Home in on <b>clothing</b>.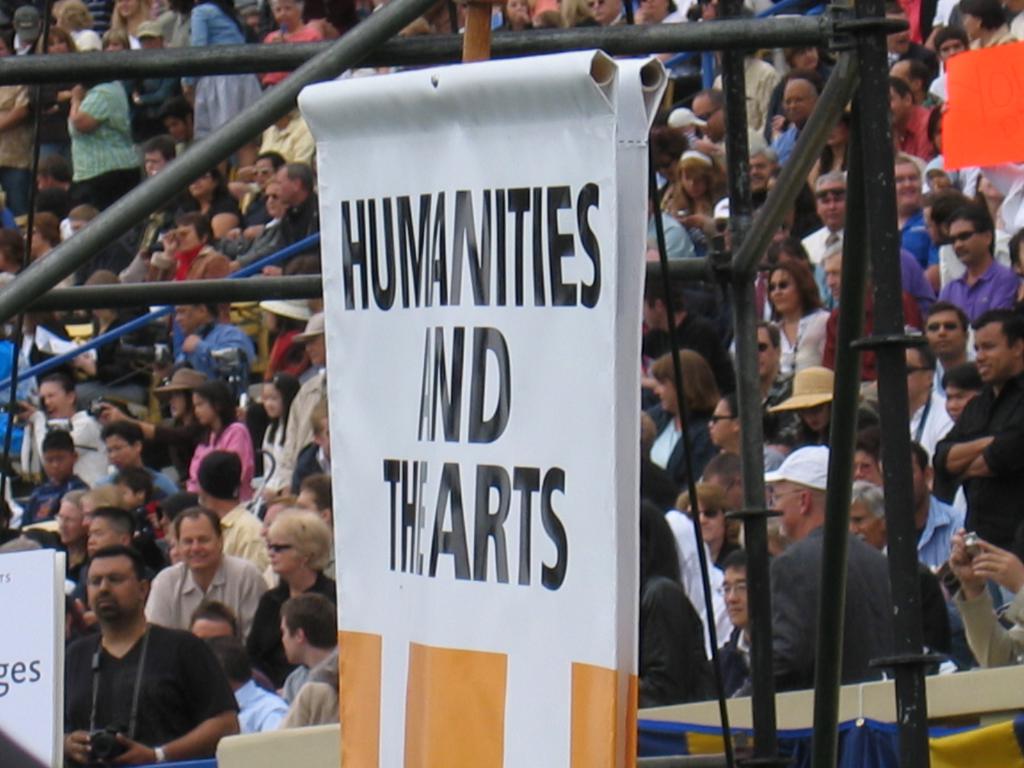
Homed in at bbox=[175, 6, 264, 142].
